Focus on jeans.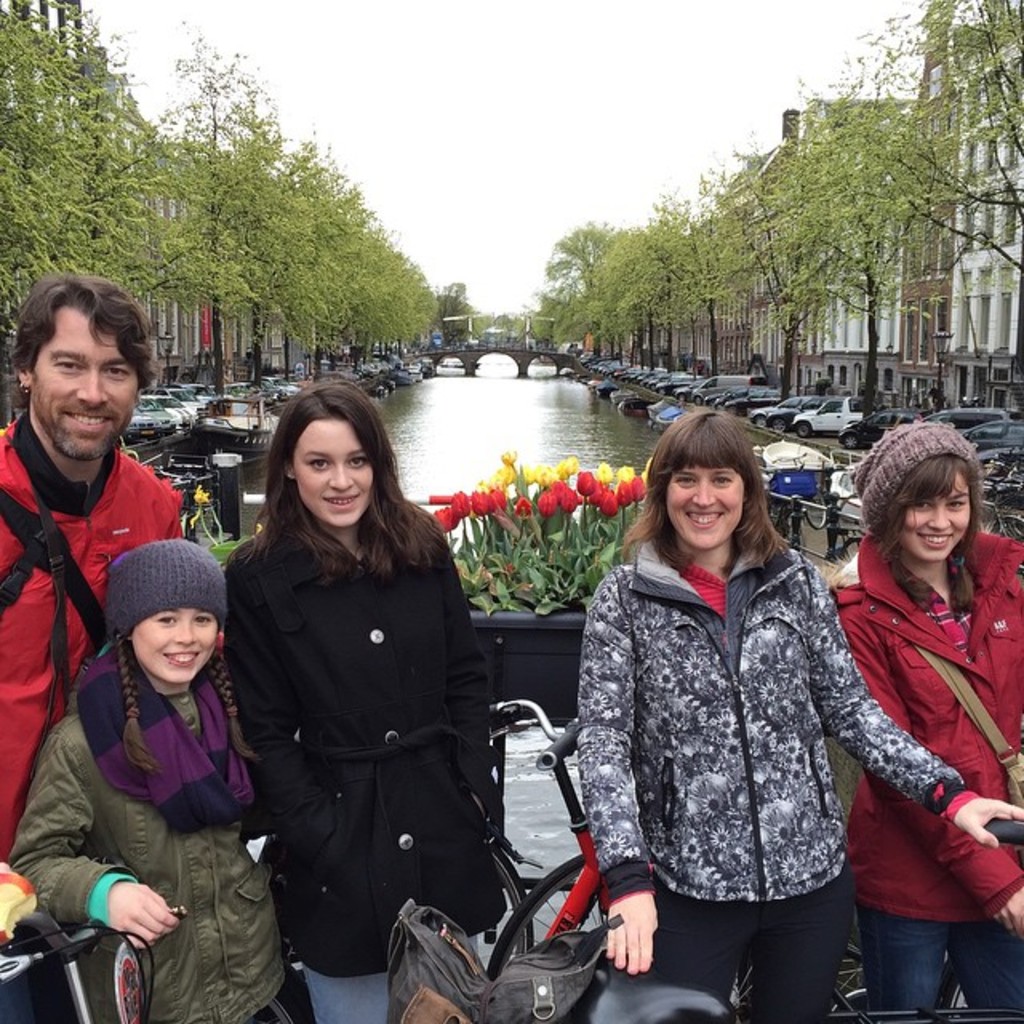
Focused at x1=648, y1=872, x2=936, y2=1014.
